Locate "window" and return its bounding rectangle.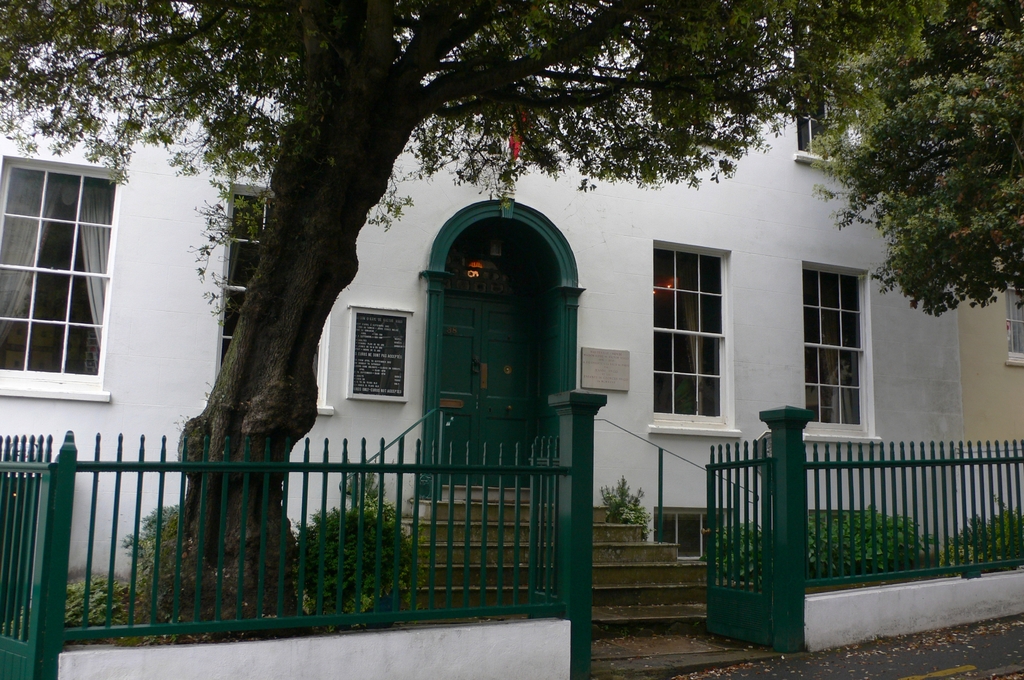
bbox(0, 159, 127, 400).
